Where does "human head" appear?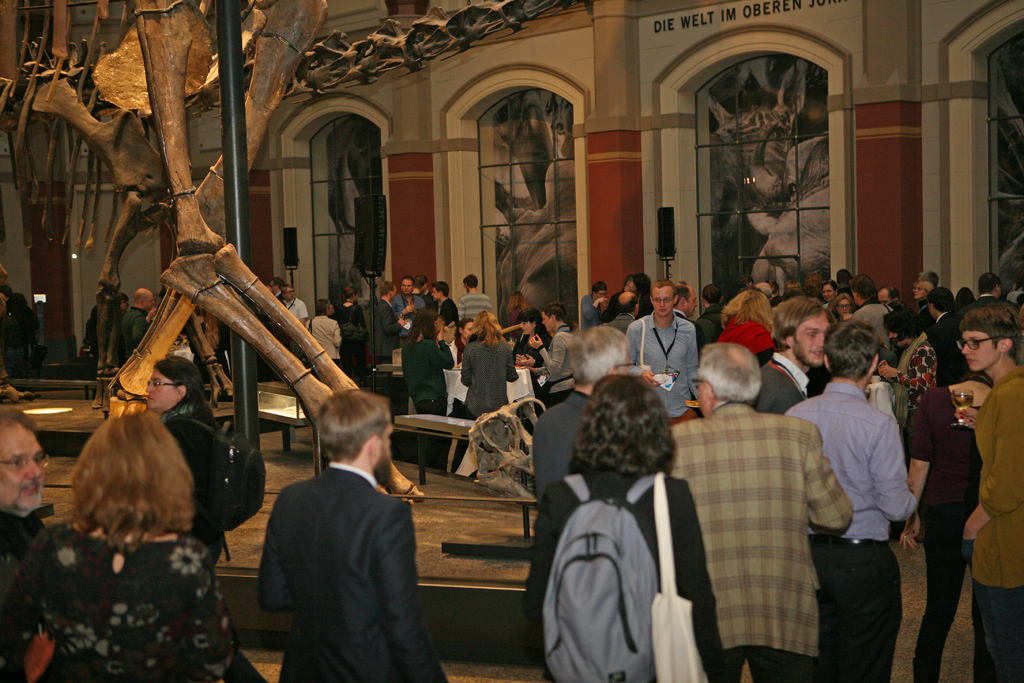
Appears at [516, 308, 543, 337].
